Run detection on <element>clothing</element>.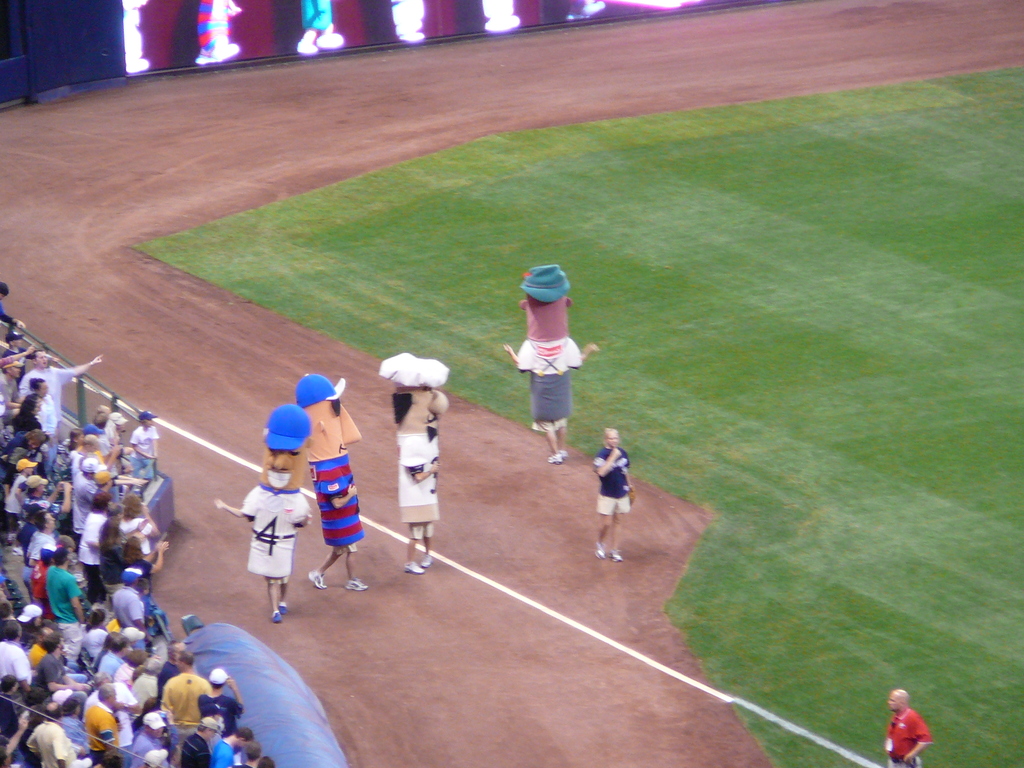
Result: [x1=401, y1=439, x2=442, y2=520].
